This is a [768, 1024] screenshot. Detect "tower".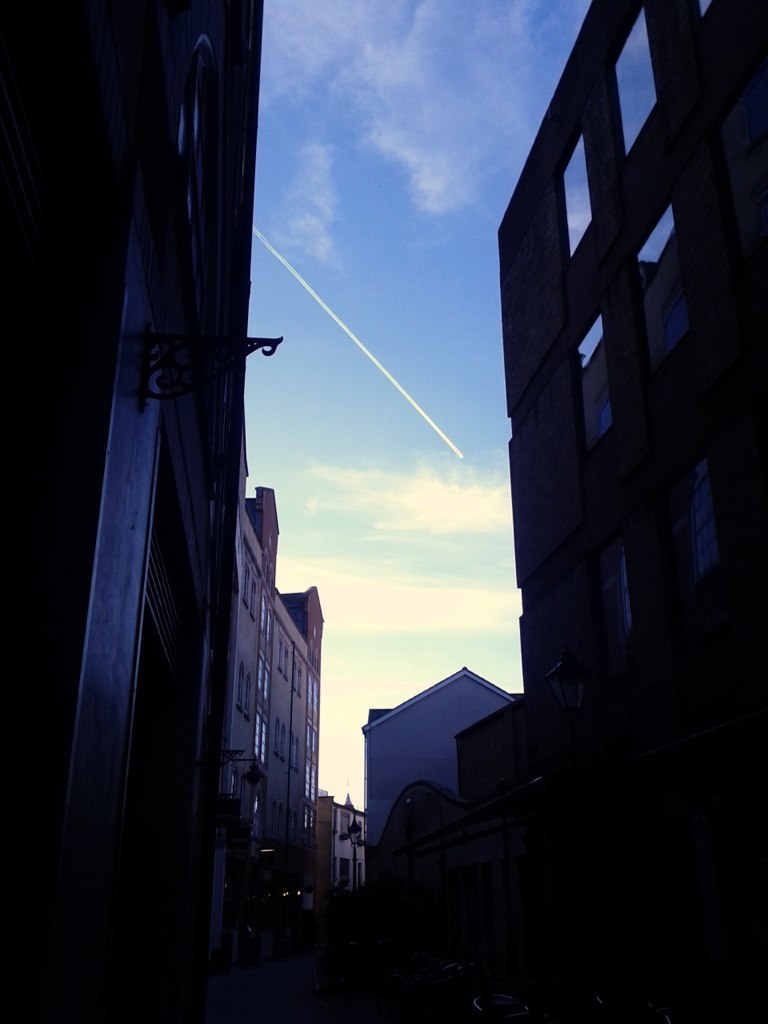
(212, 414, 374, 970).
